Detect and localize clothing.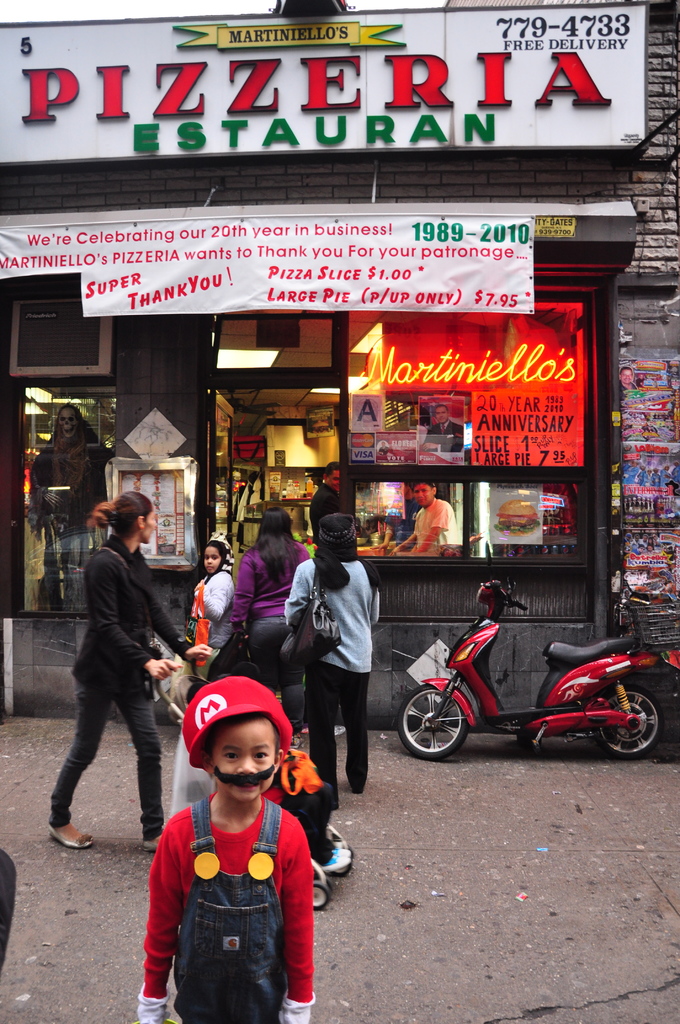
Localized at bbox=(137, 780, 326, 1023).
